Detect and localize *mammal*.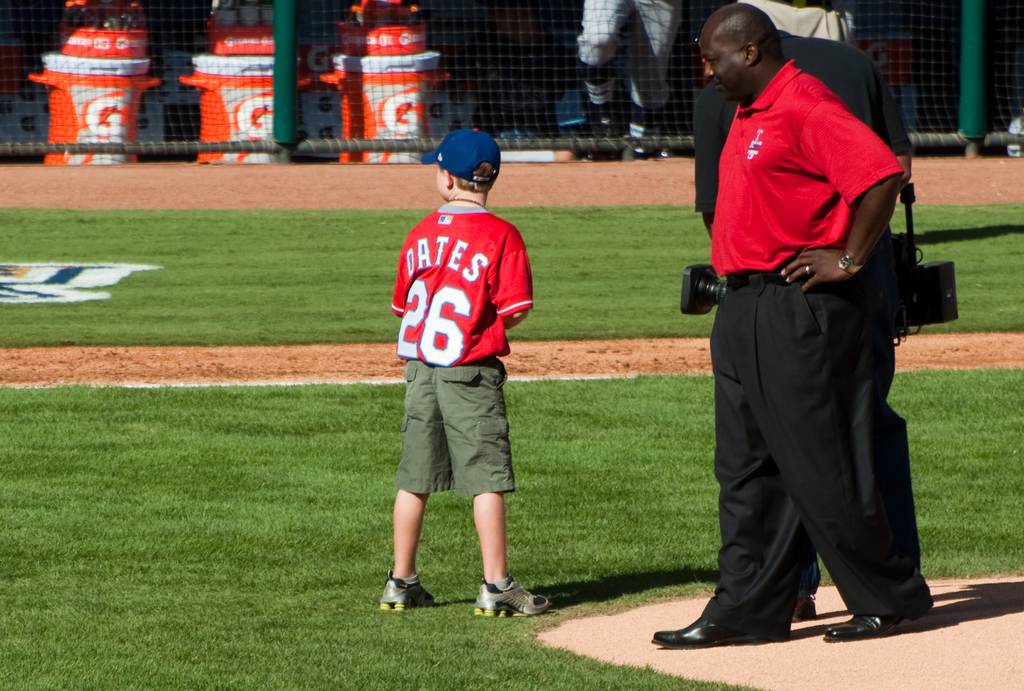
Localized at [x1=572, y1=0, x2=677, y2=159].
